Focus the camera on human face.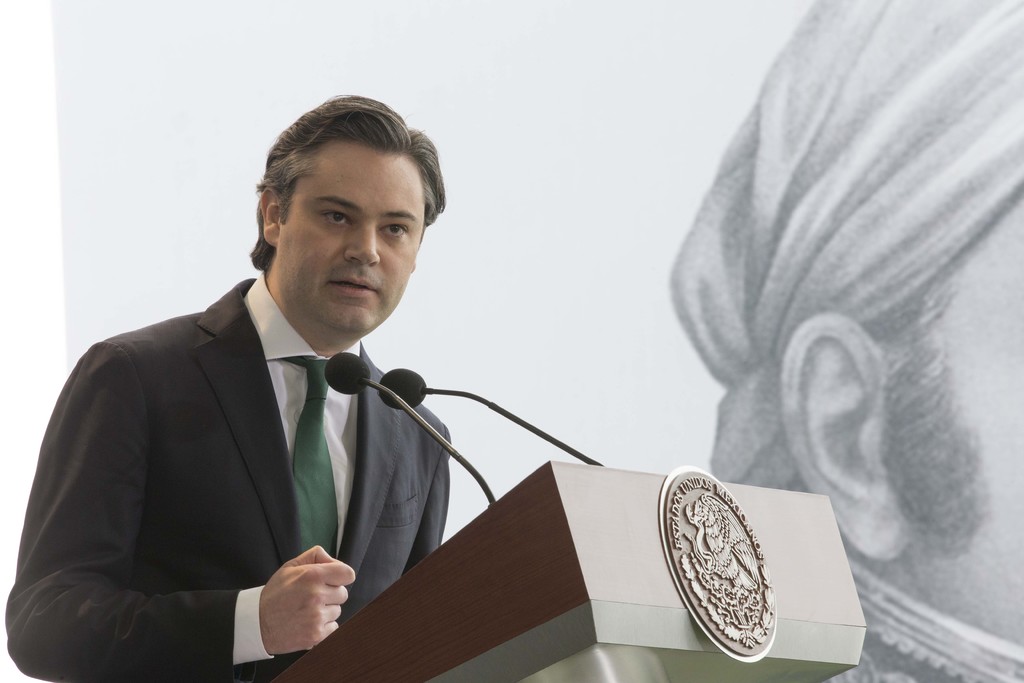
Focus region: box=[883, 194, 1023, 651].
